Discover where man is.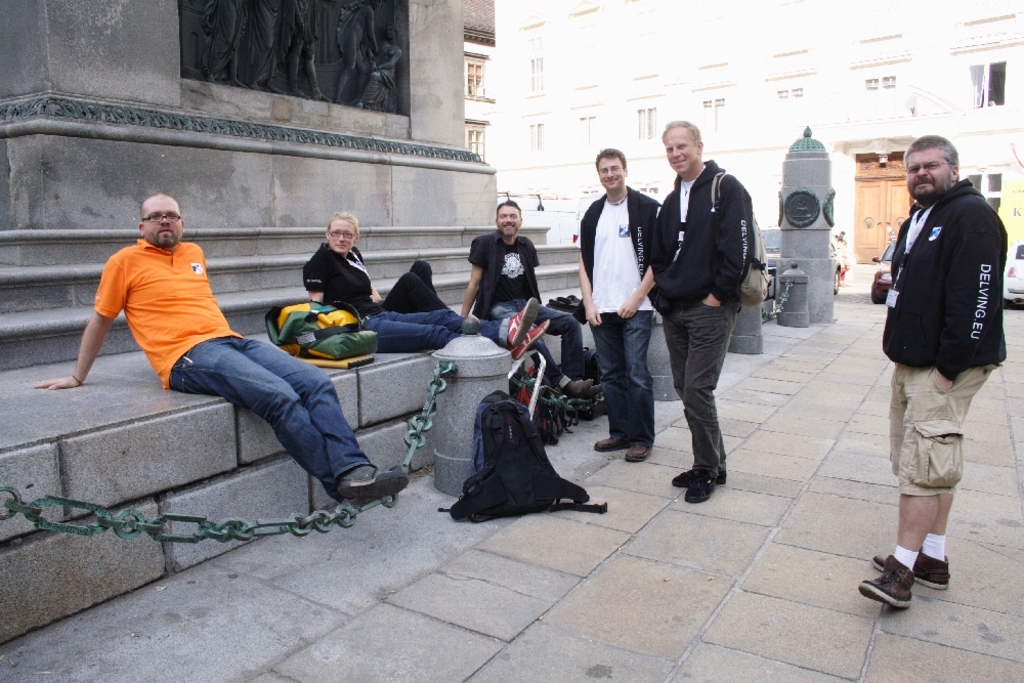
Discovered at detection(451, 193, 600, 400).
